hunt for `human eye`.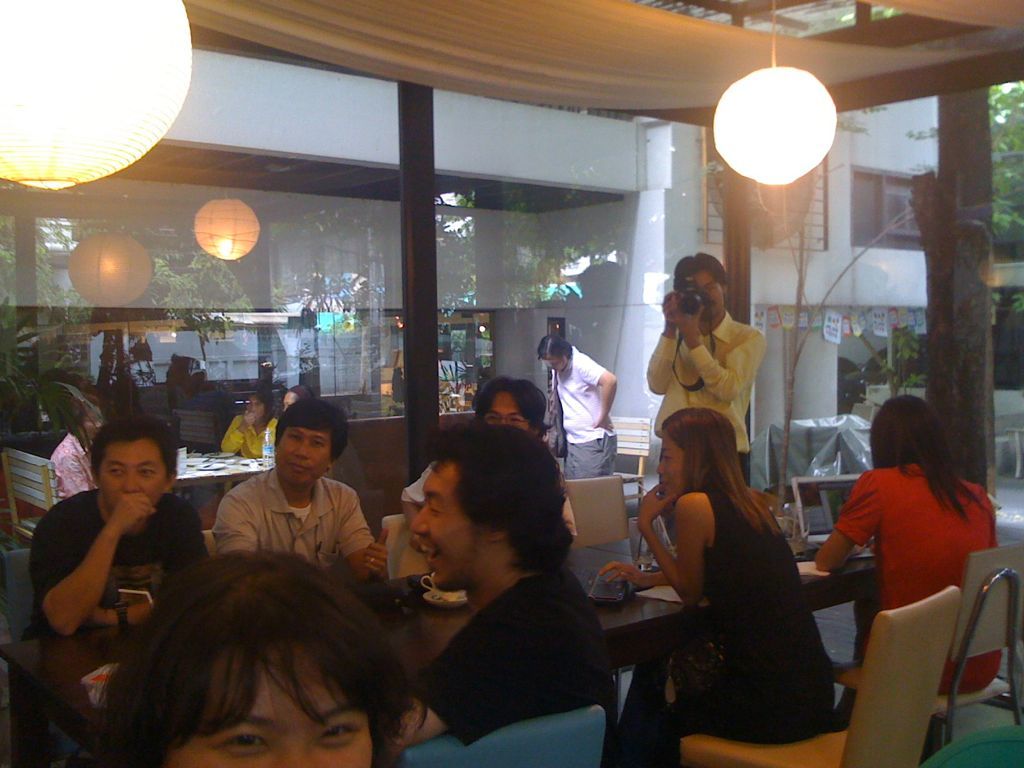
Hunted down at [left=101, top=460, right=130, bottom=483].
